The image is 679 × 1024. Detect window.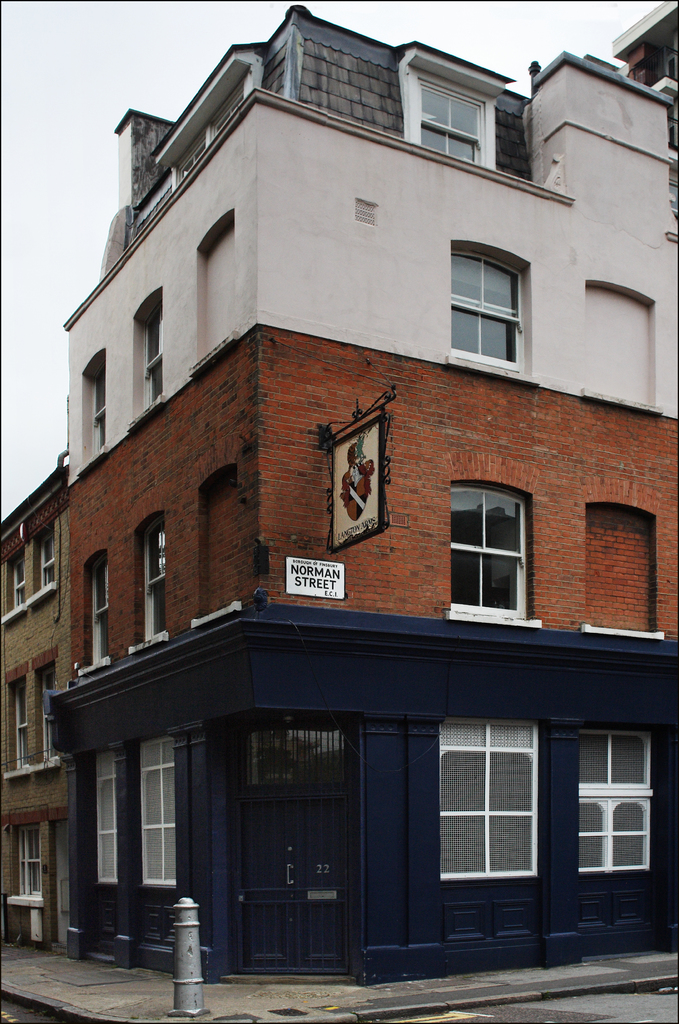
Detection: (0,660,34,780).
